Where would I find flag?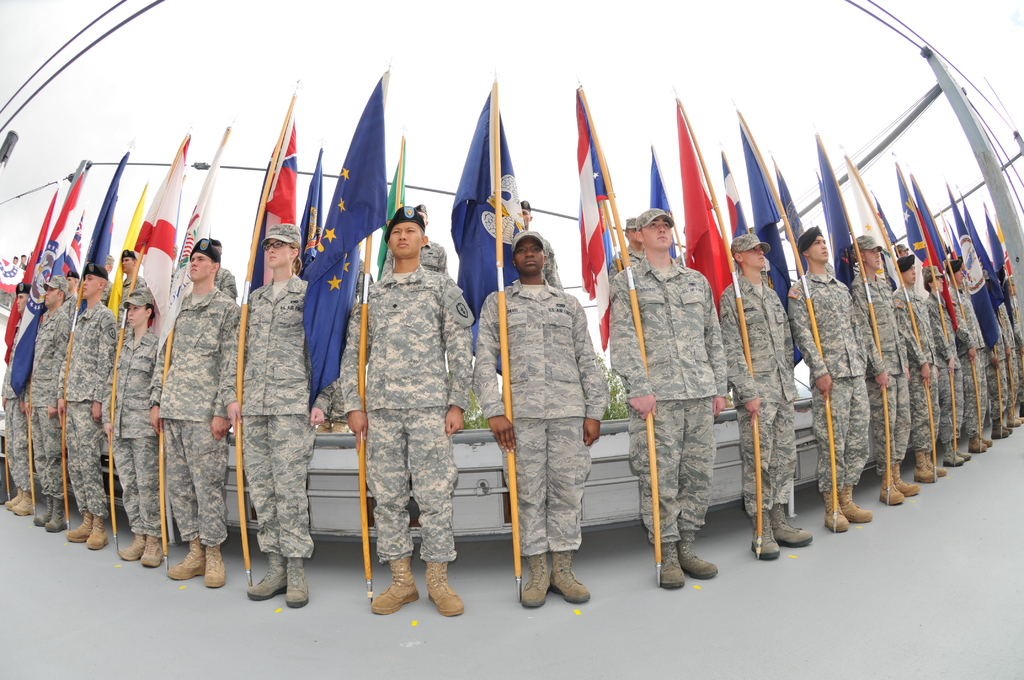
At locate(982, 215, 1014, 328).
